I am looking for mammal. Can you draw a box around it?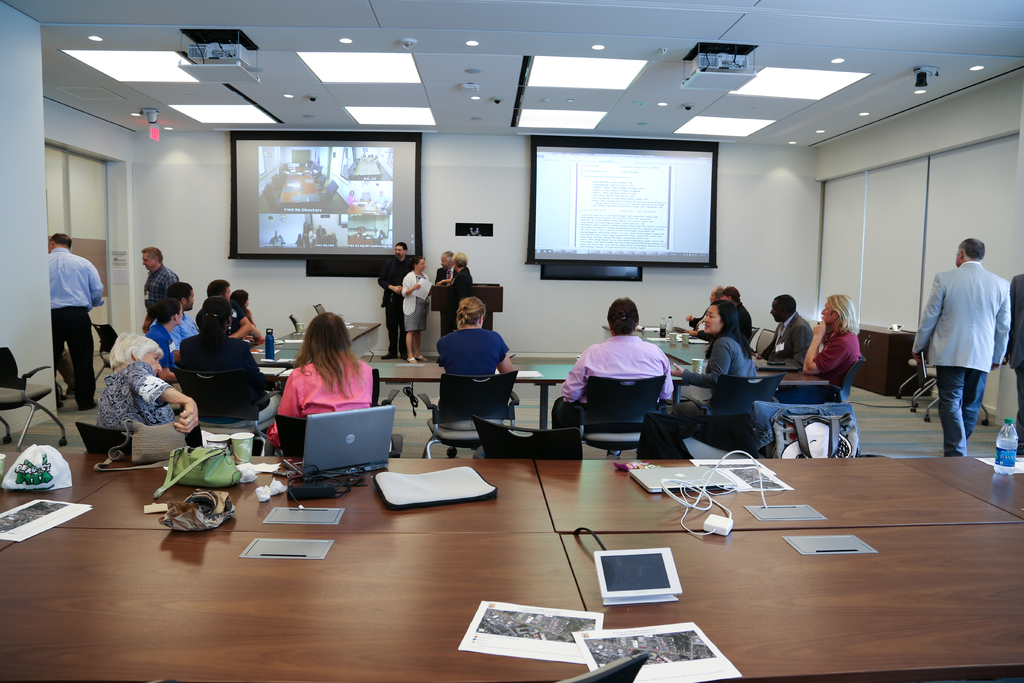
Sure, the bounding box is x1=1005 y1=268 x2=1023 y2=457.
